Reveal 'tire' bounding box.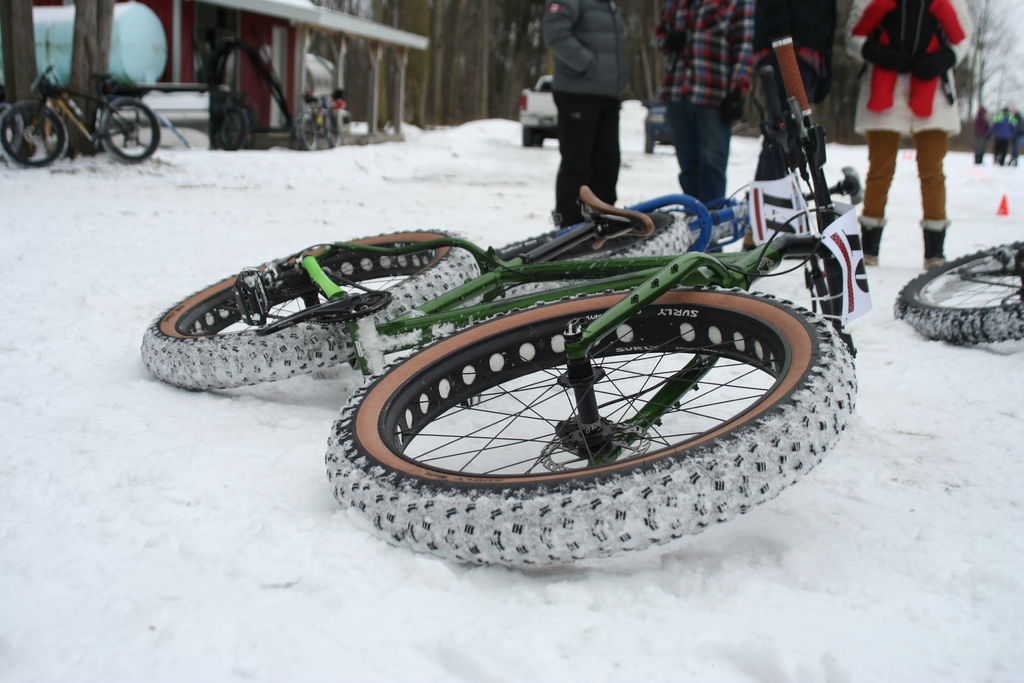
Revealed: box(100, 99, 161, 162).
